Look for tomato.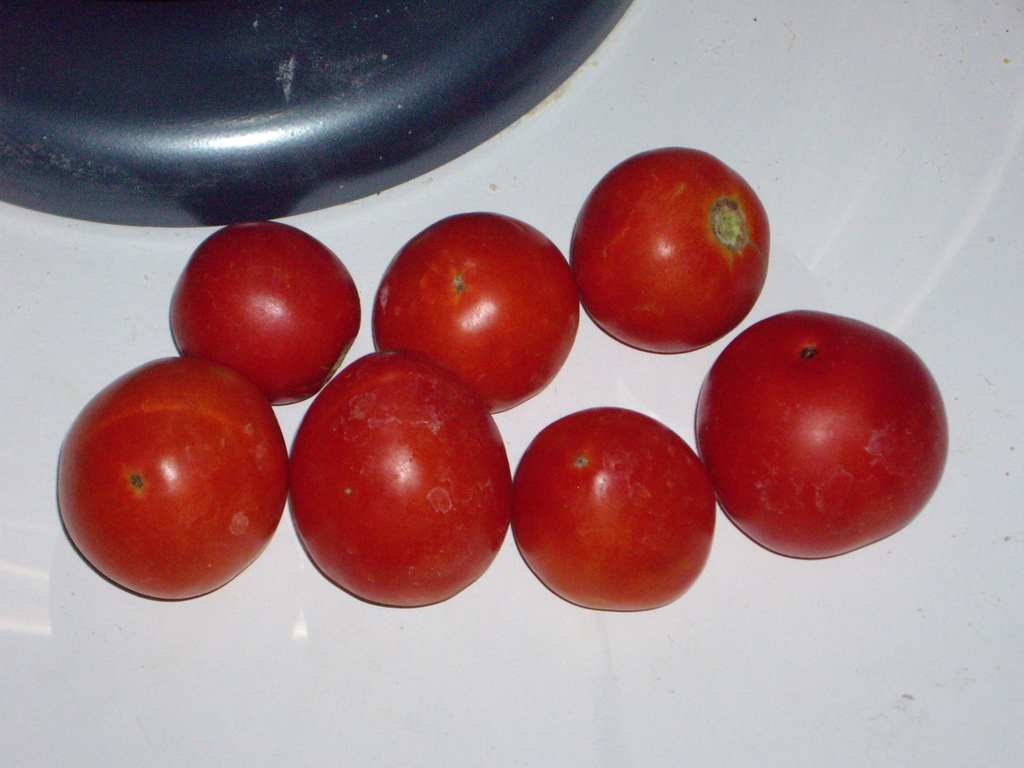
Found: box(514, 407, 717, 609).
